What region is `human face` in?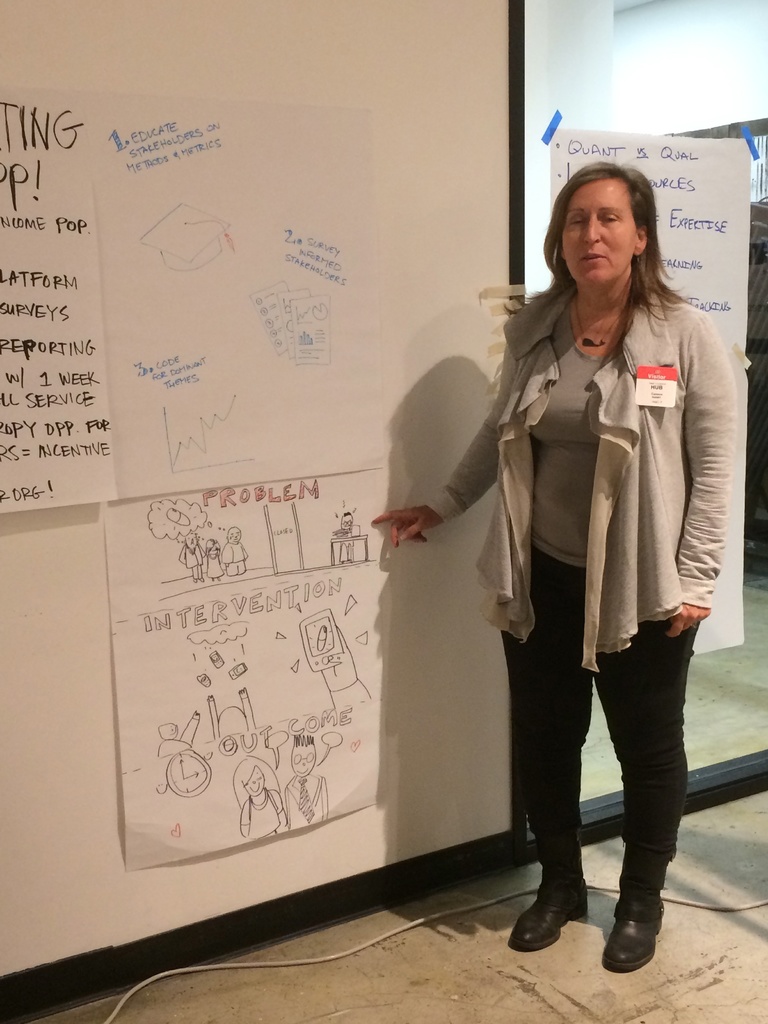
(188,534,198,547).
